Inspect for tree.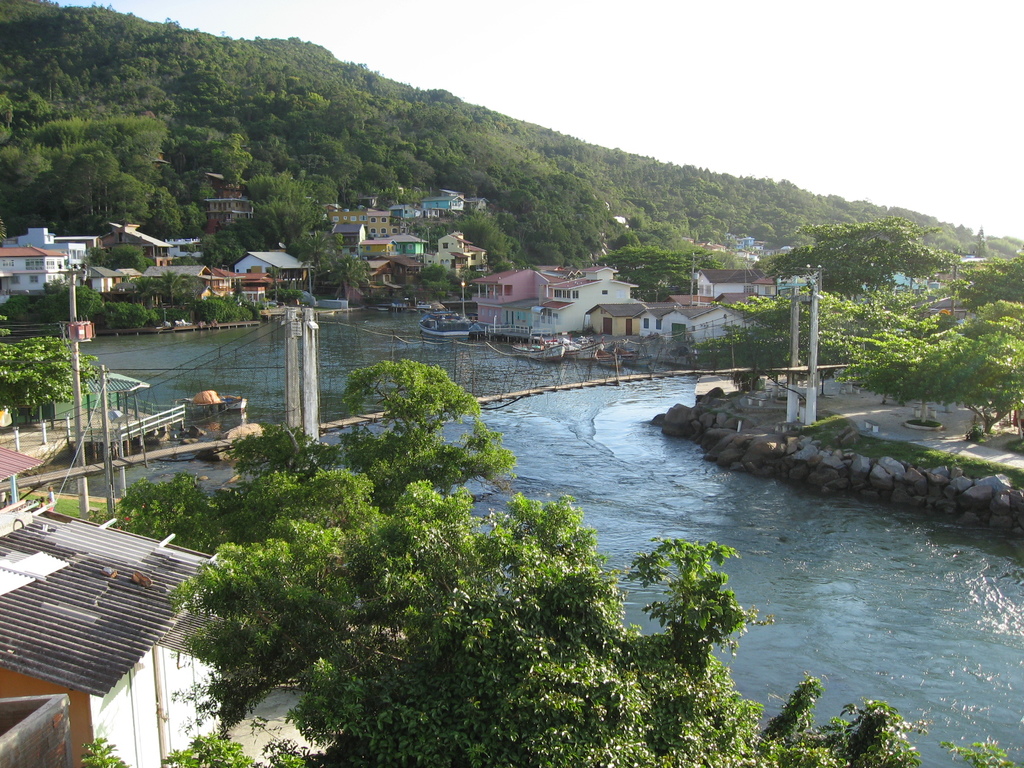
Inspection: <region>817, 285, 931, 369</region>.
